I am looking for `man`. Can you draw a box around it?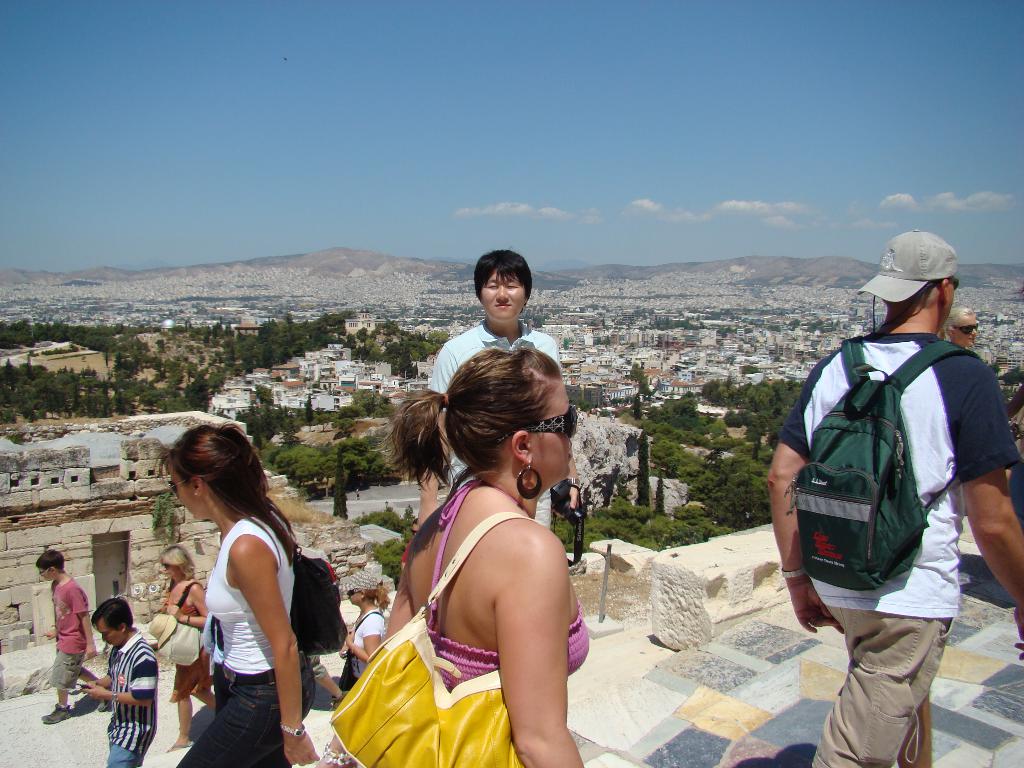
Sure, the bounding box is crop(36, 550, 111, 723).
